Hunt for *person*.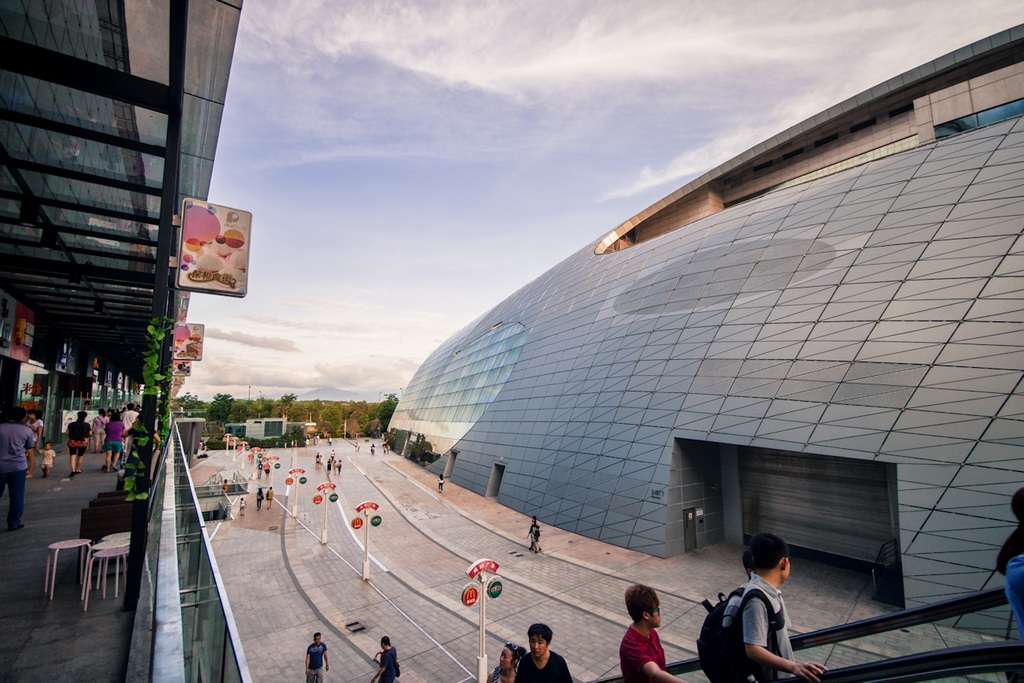
Hunted down at select_region(22, 402, 46, 476).
